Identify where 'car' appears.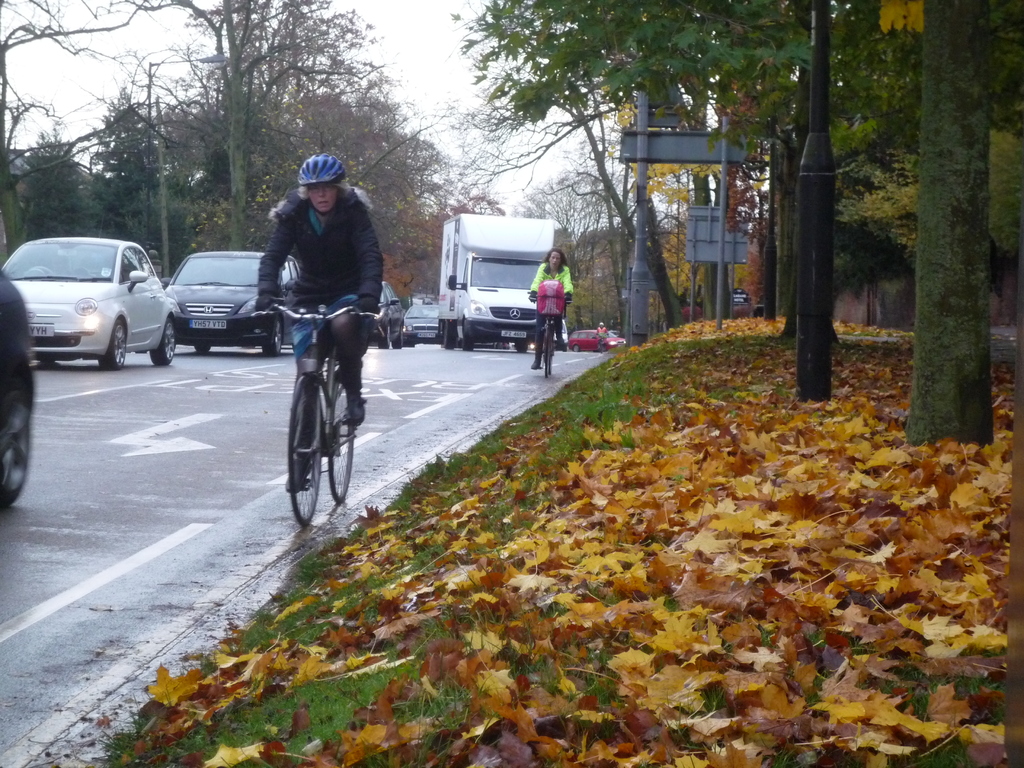
Appears at crop(0, 264, 49, 514).
